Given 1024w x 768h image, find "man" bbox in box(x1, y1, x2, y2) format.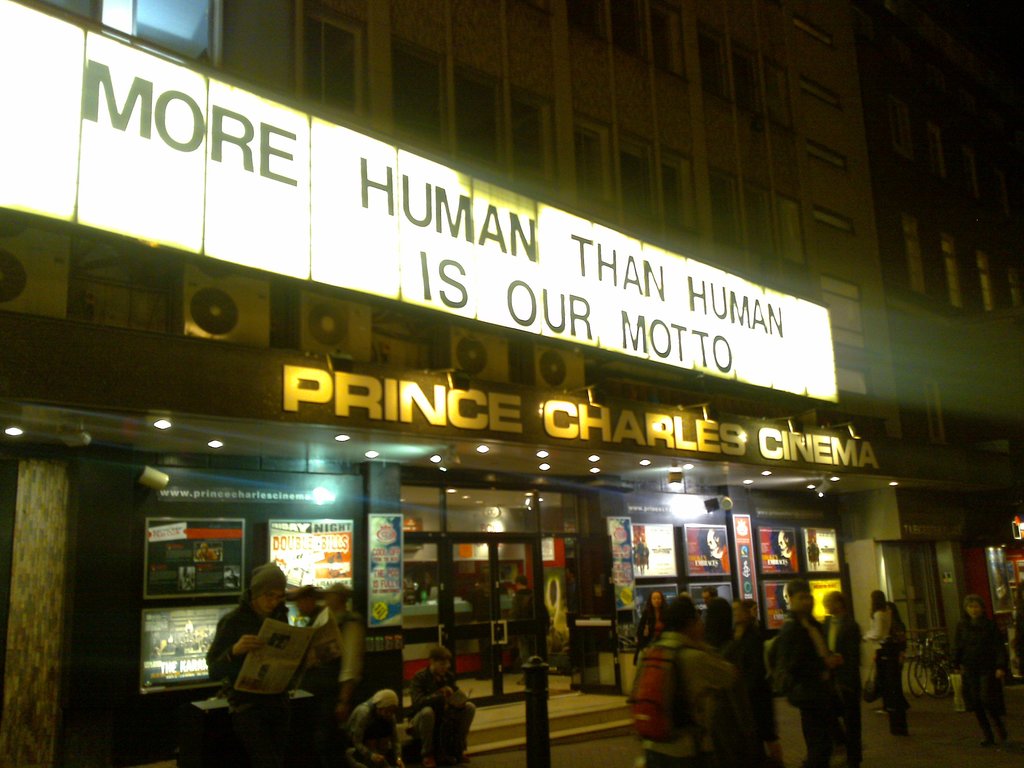
box(288, 580, 345, 767).
